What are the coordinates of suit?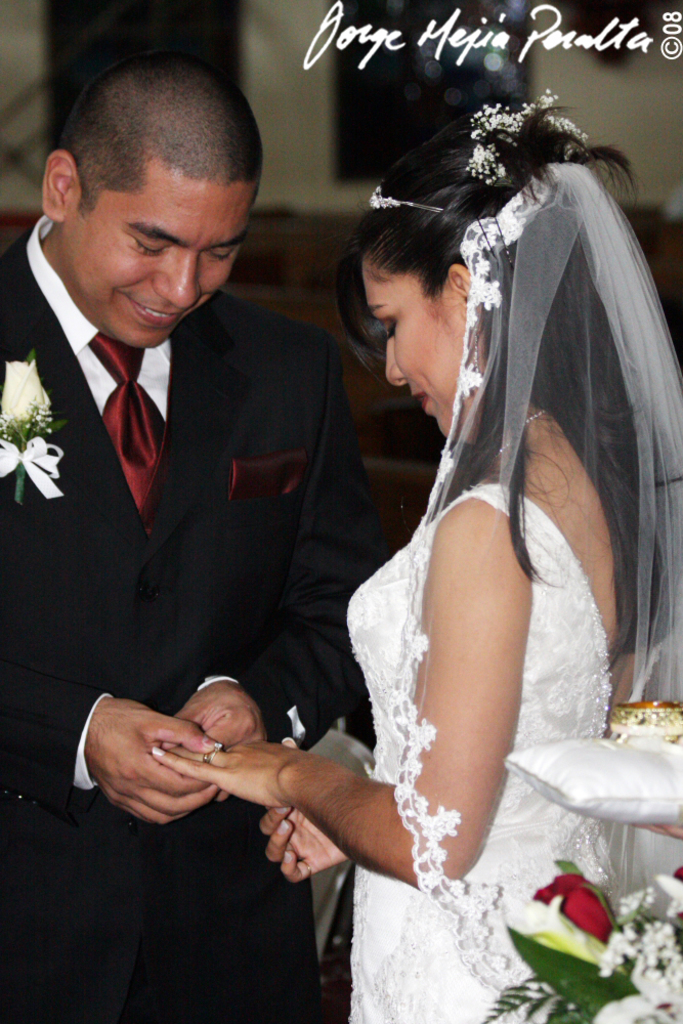
locate(27, 135, 450, 981).
